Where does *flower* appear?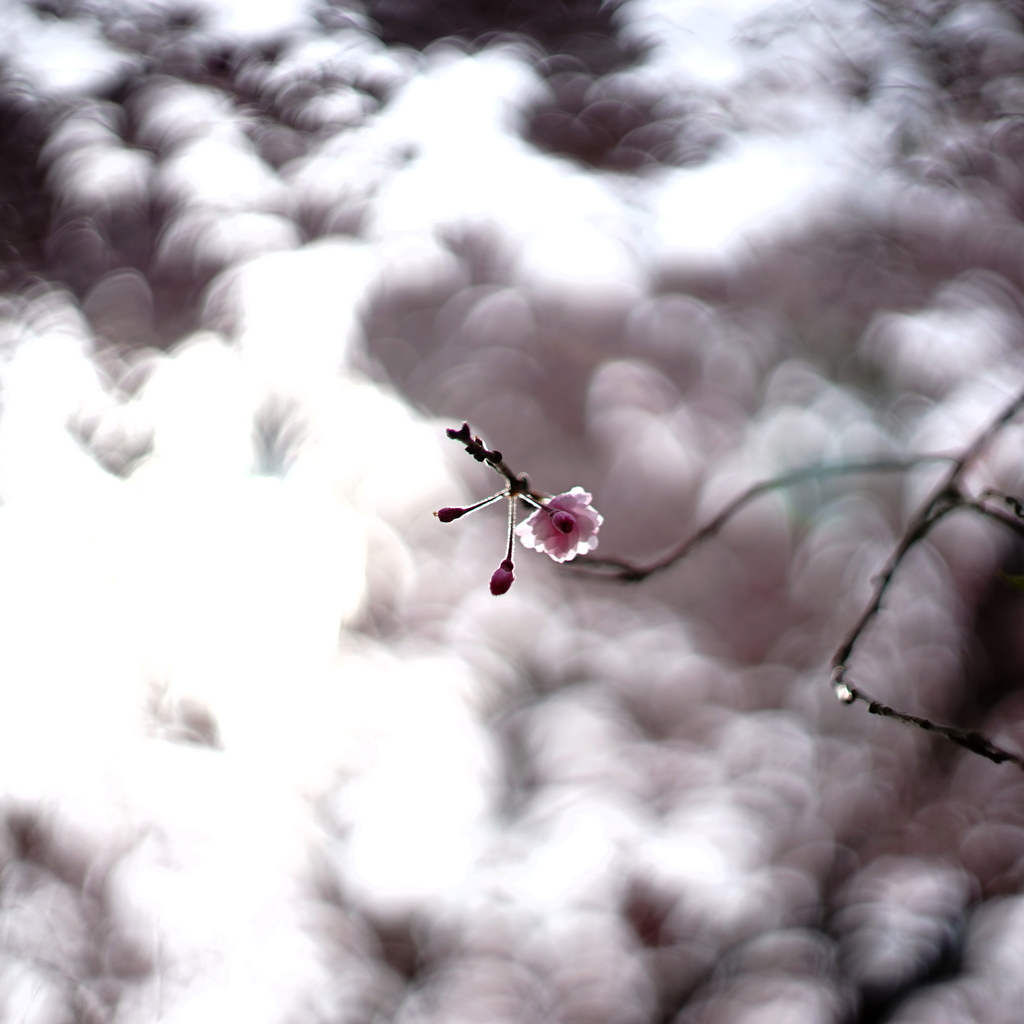
Appears at 514:488:608:563.
